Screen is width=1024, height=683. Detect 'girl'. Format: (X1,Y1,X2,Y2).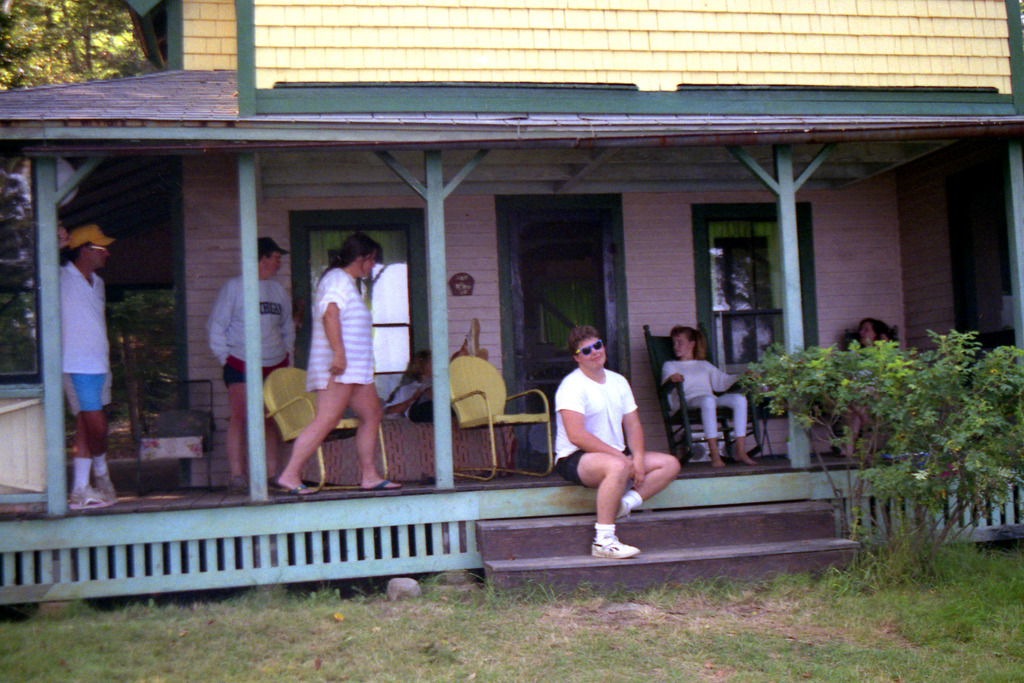
(664,319,760,469).
